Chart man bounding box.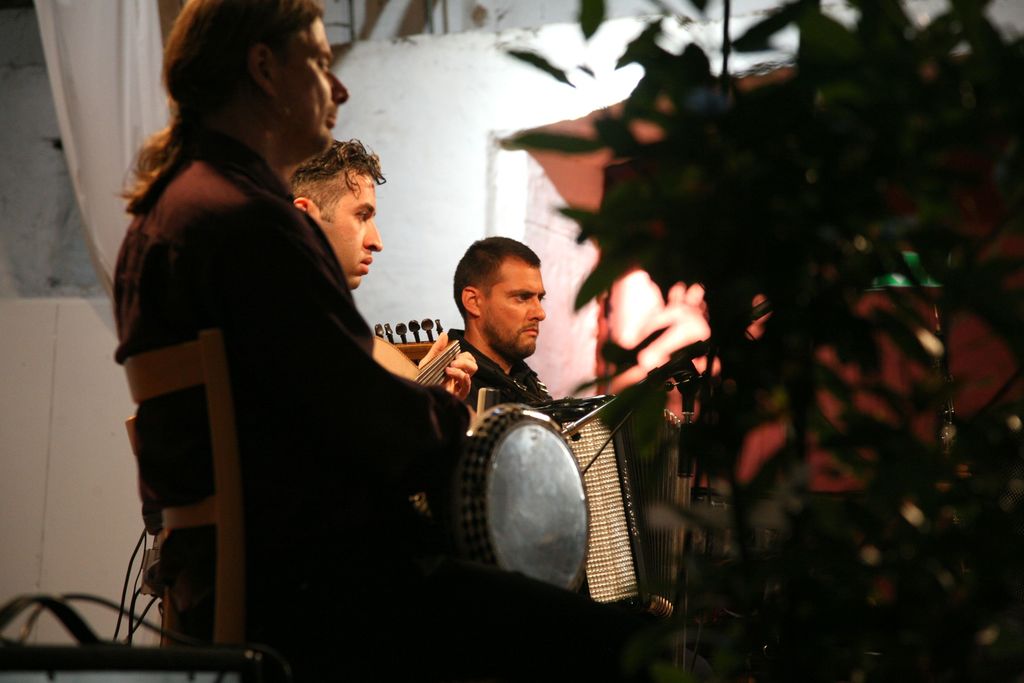
Charted: region(450, 236, 559, 408).
